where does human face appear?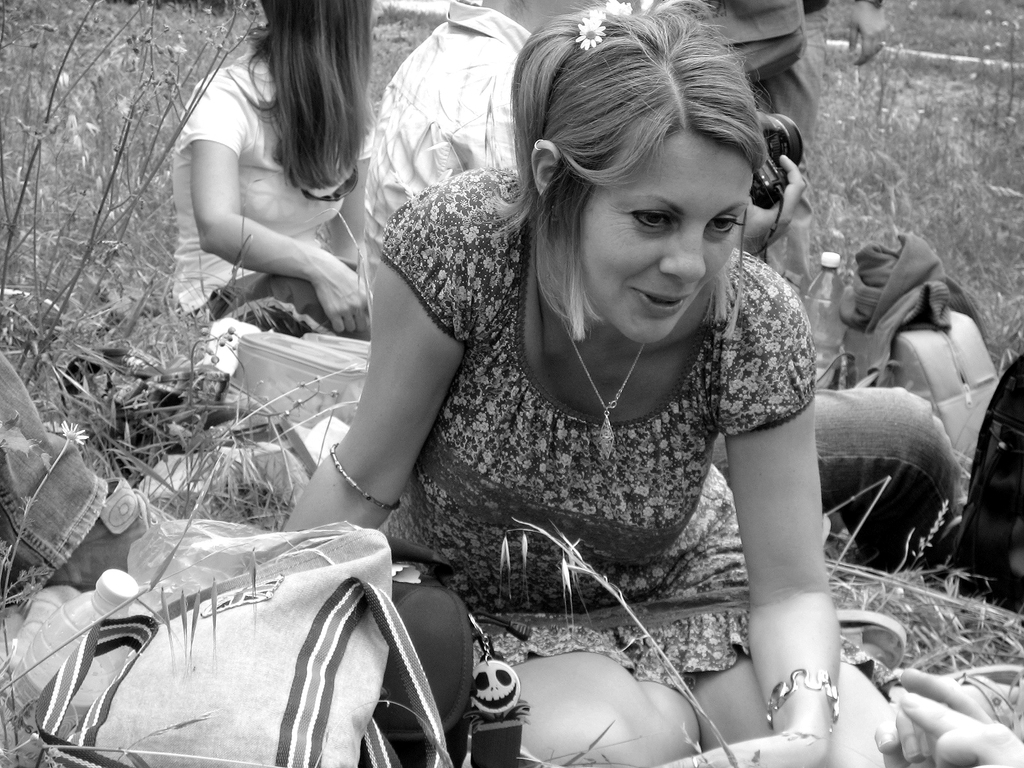
Appears at <region>536, 0, 594, 16</region>.
